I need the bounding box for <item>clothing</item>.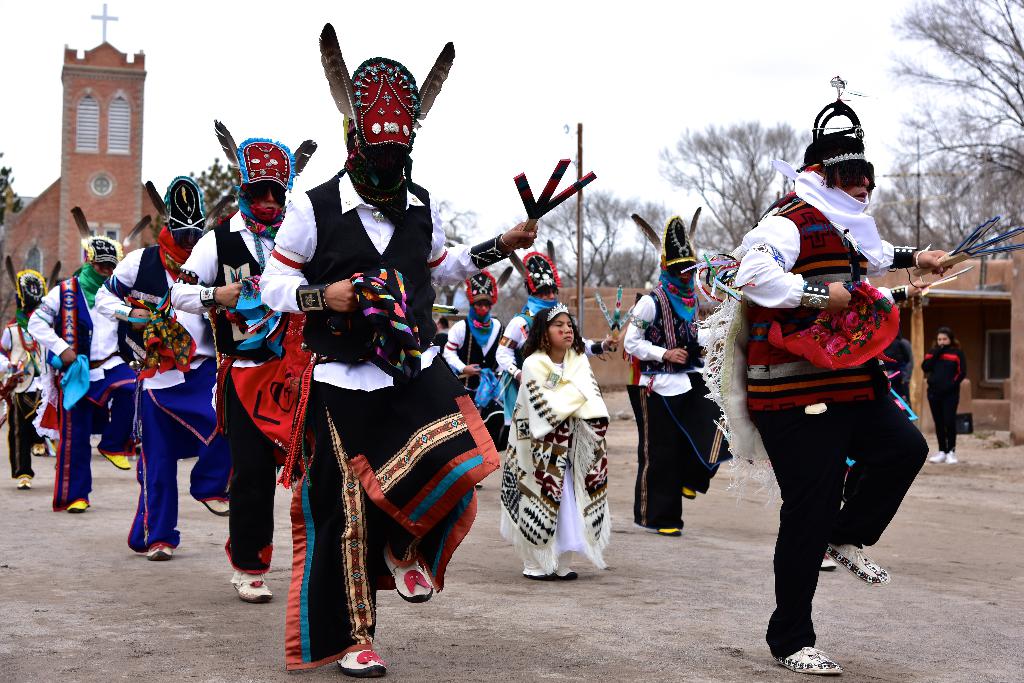
Here it is: left=441, top=309, right=499, bottom=448.
